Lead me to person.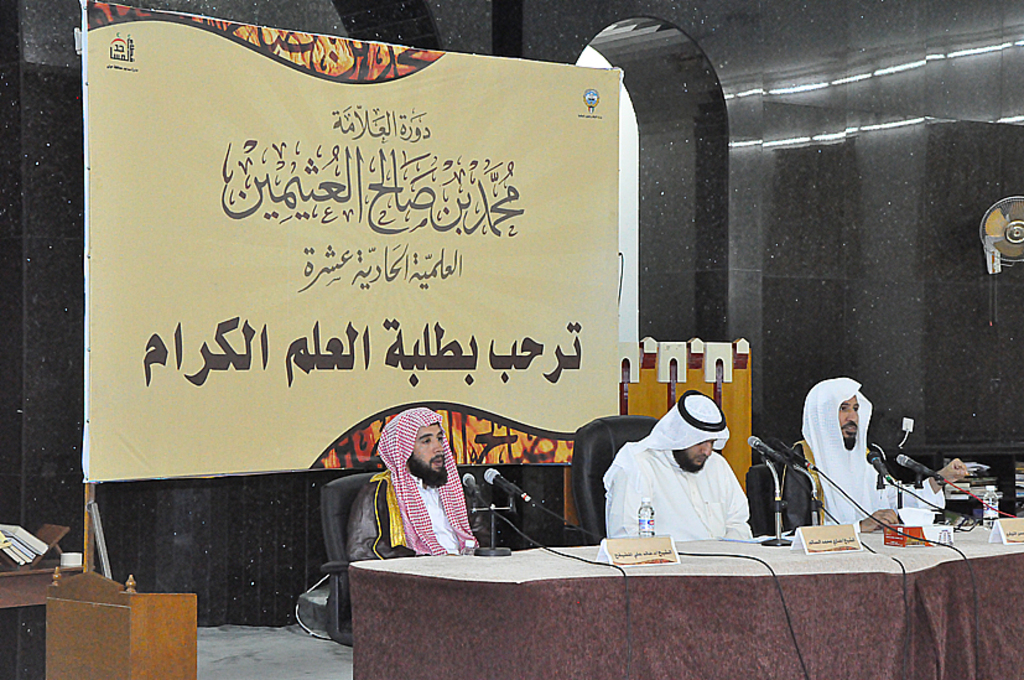
Lead to [x1=613, y1=389, x2=753, y2=544].
